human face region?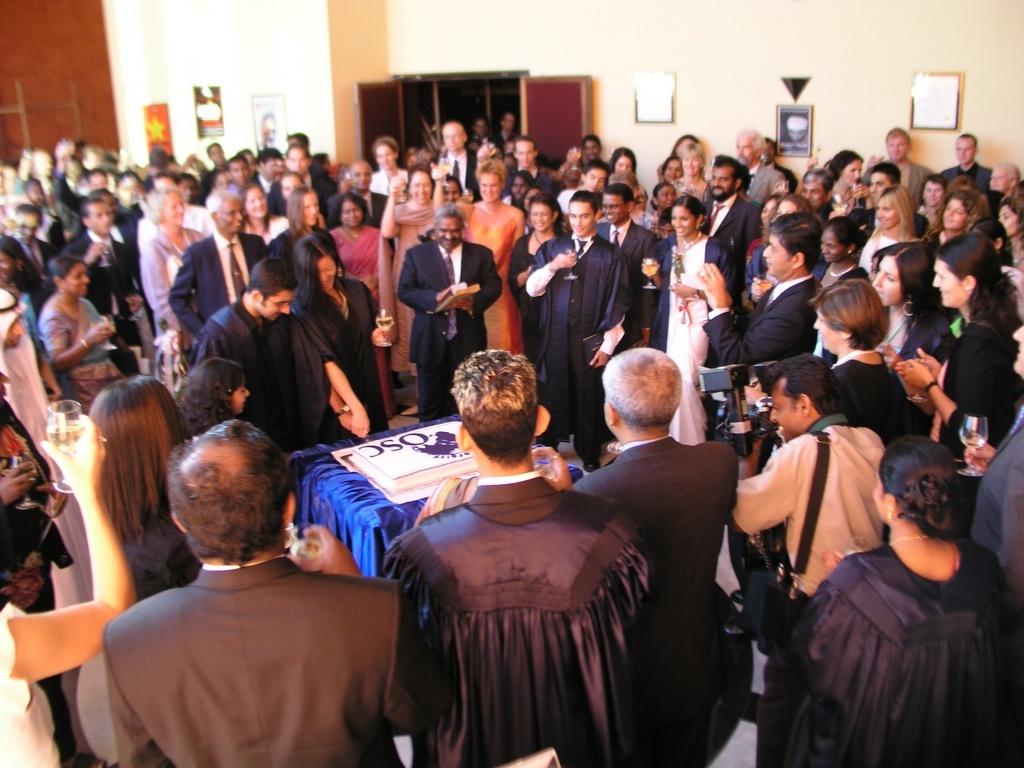
x1=602 y1=193 x2=627 y2=224
